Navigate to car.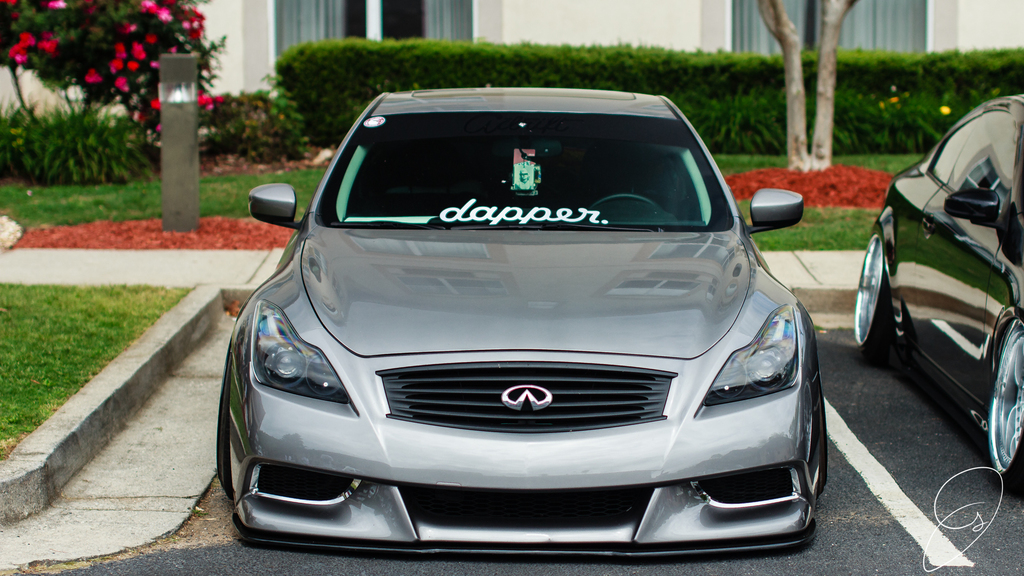
Navigation target: (216,96,842,547).
